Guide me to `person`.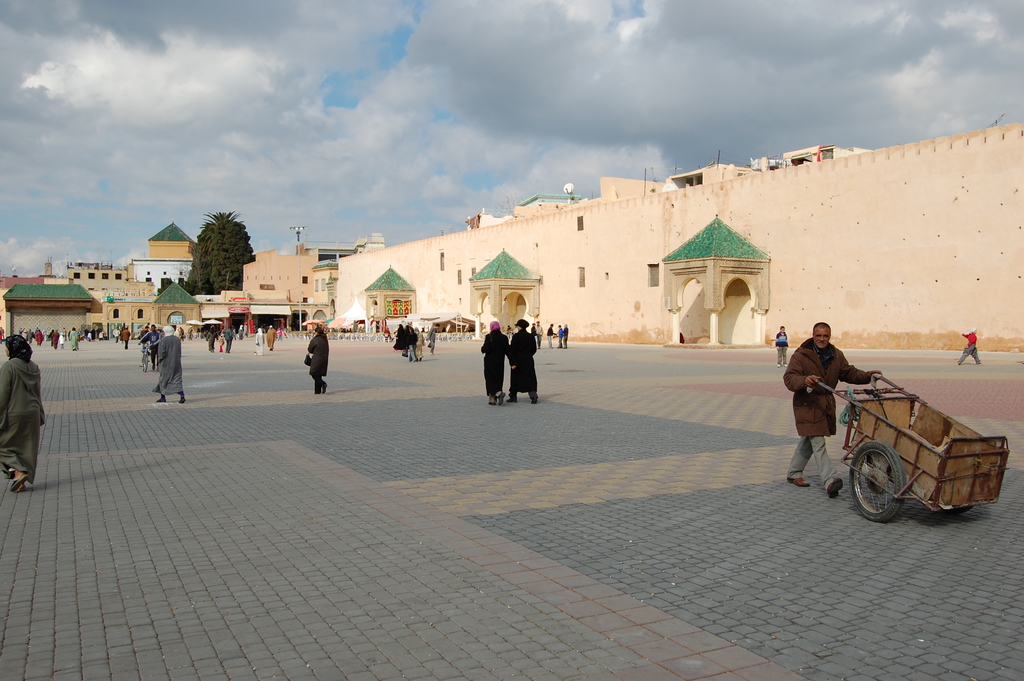
Guidance: 427,321,438,357.
